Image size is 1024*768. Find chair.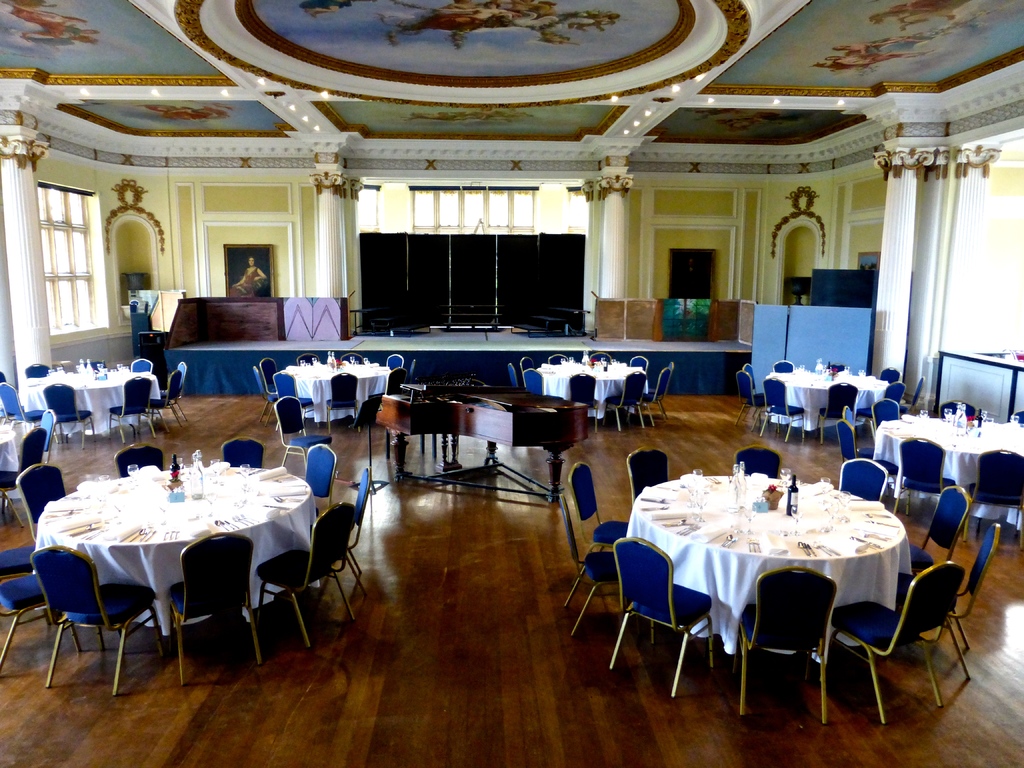
{"left": 518, "top": 356, "right": 536, "bottom": 375}.
